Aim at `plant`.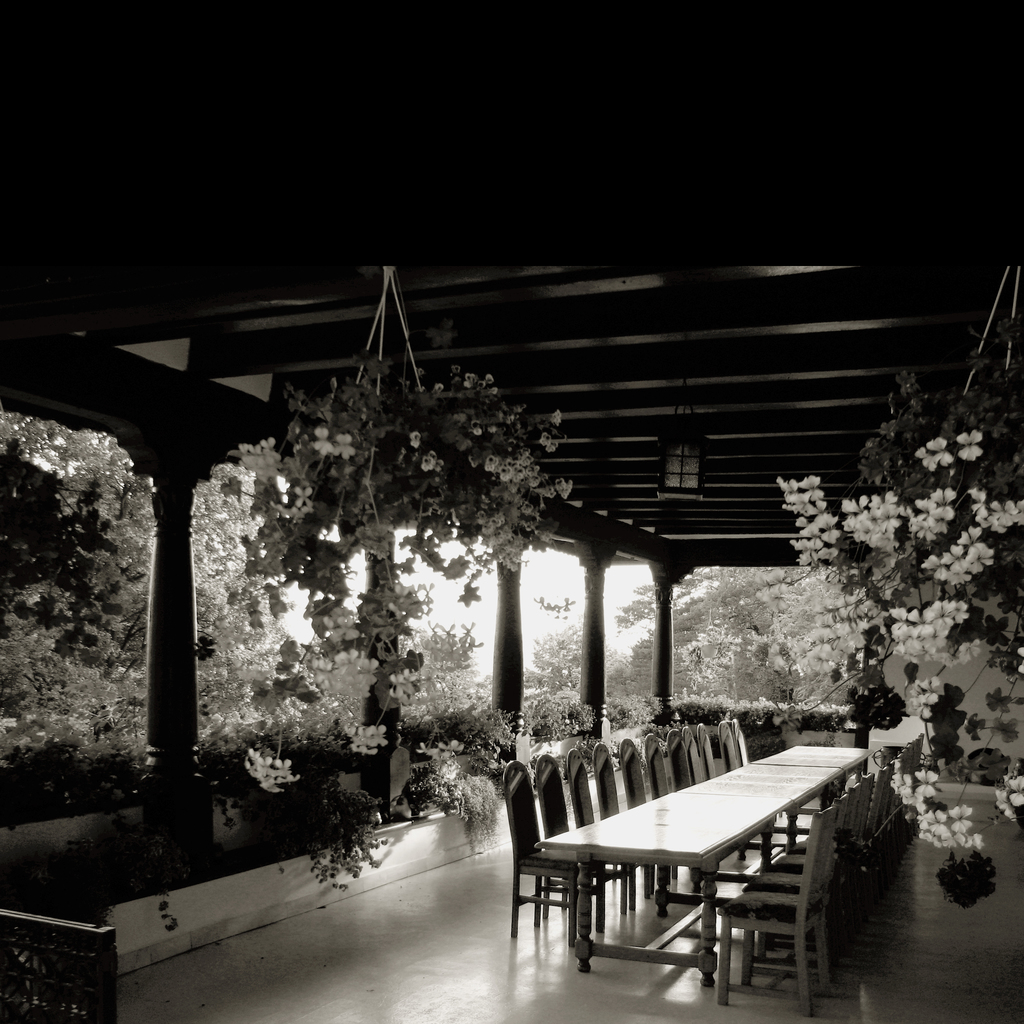
Aimed at Rect(406, 671, 665, 758).
